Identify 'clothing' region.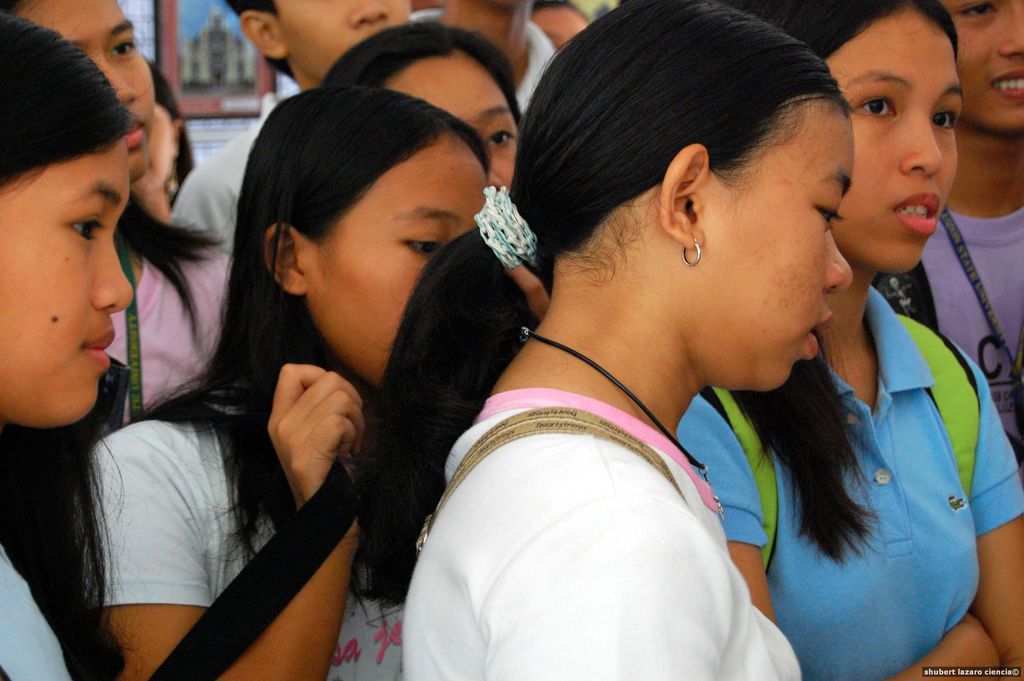
Region: [left=364, top=302, right=860, bottom=677].
